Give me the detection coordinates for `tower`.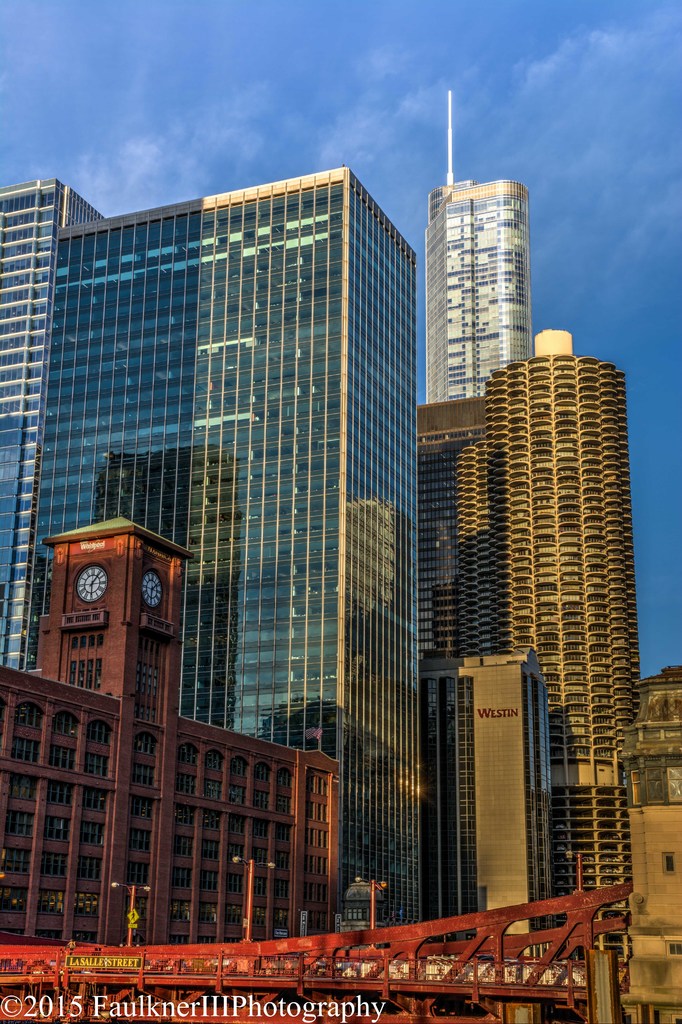
(x1=0, y1=516, x2=336, y2=941).
